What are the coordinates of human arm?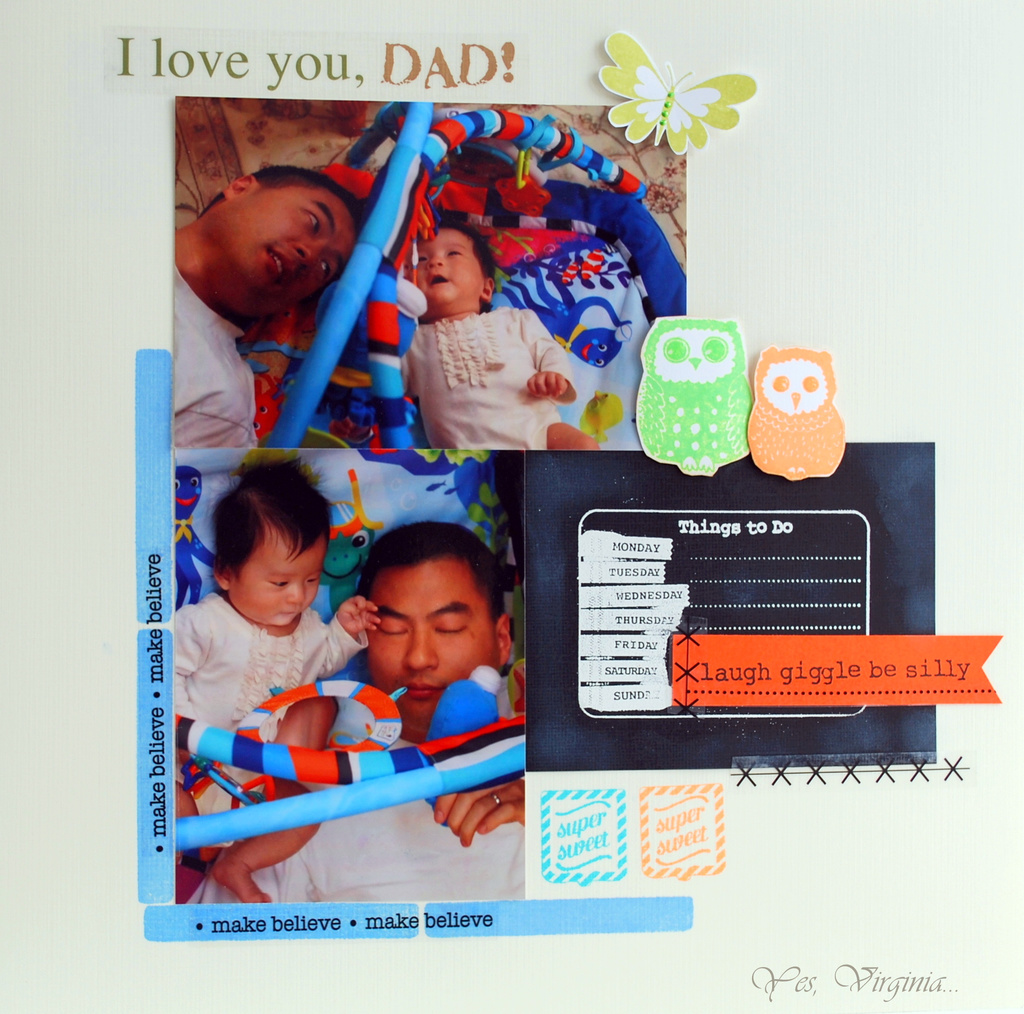
select_region(524, 313, 575, 394).
